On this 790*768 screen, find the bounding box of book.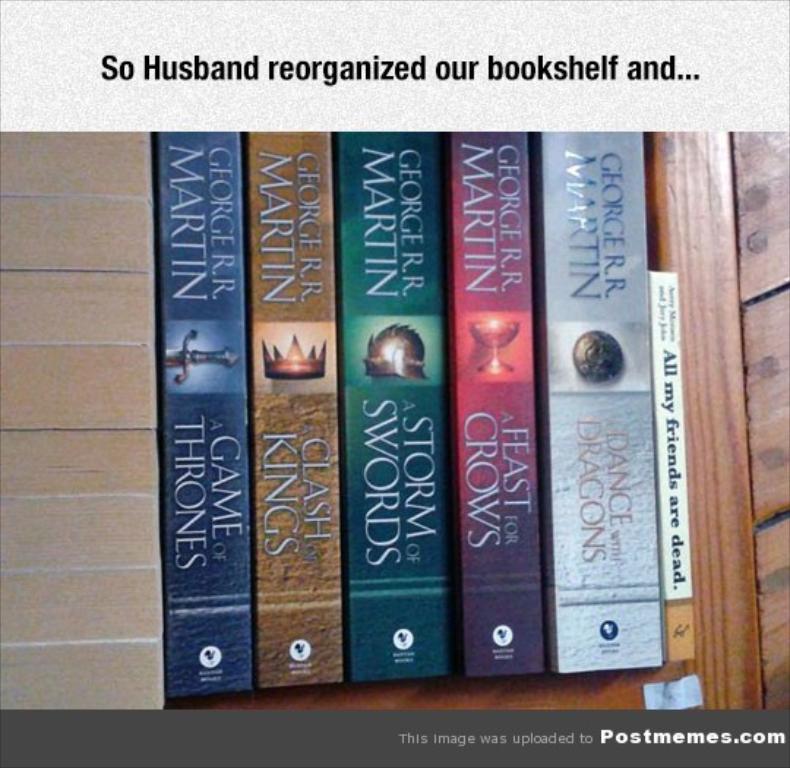
Bounding box: x1=436 y1=123 x2=544 y2=683.
